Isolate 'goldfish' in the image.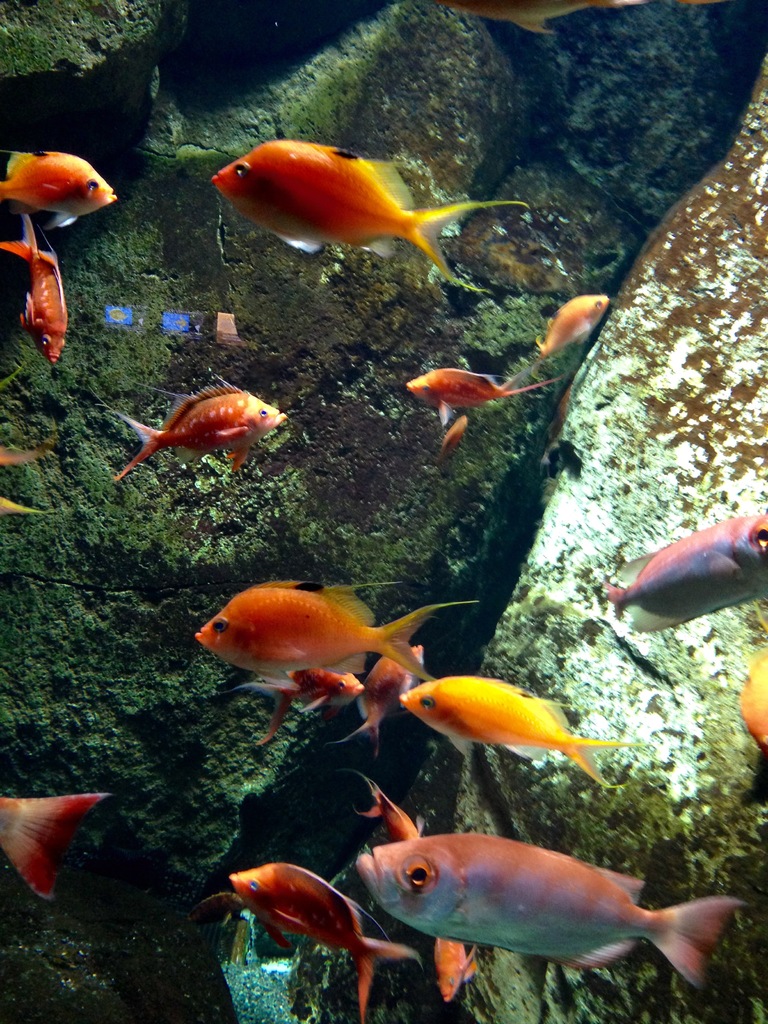
Isolated region: 344:829:745:982.
